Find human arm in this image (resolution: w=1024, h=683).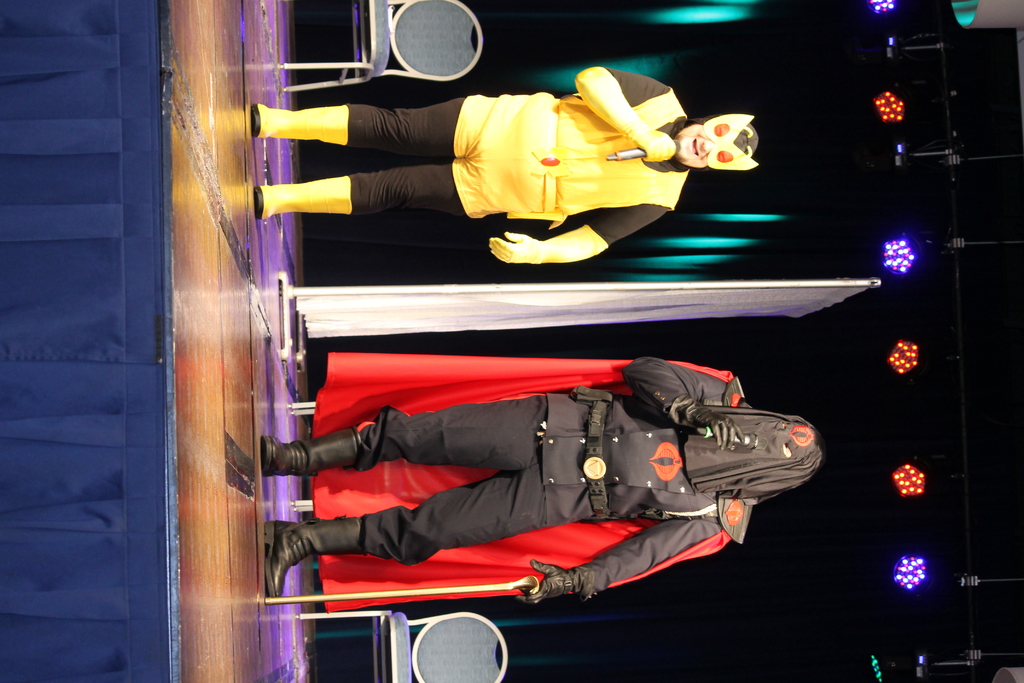
[527,514,724,608].
